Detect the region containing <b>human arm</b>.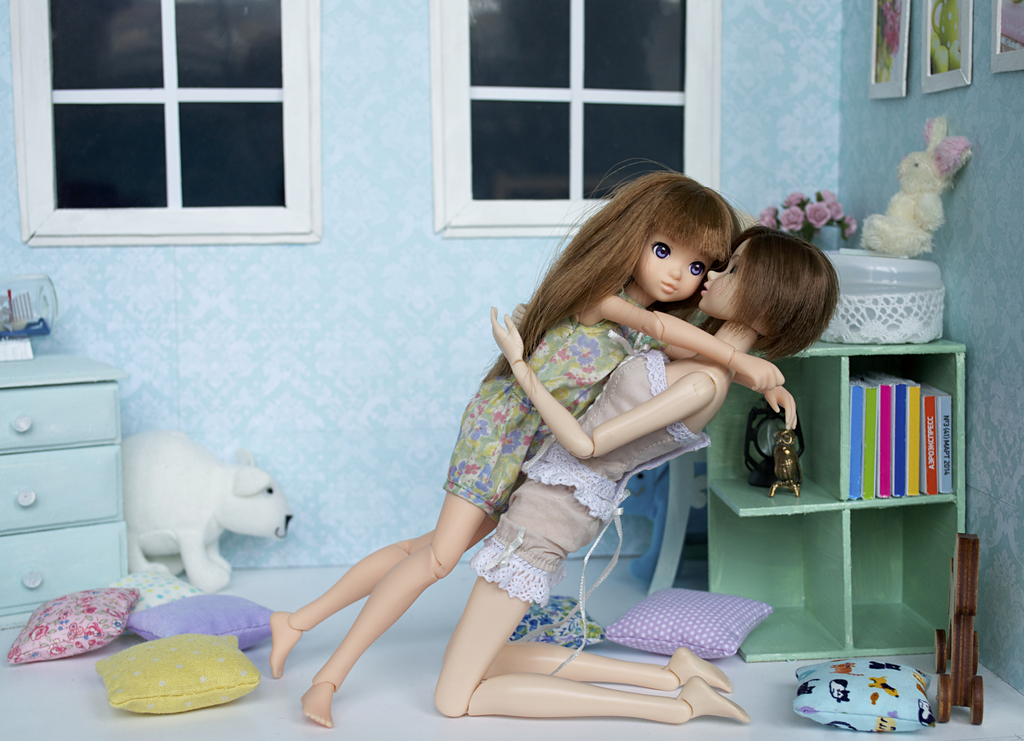
(490,308,710,458).
